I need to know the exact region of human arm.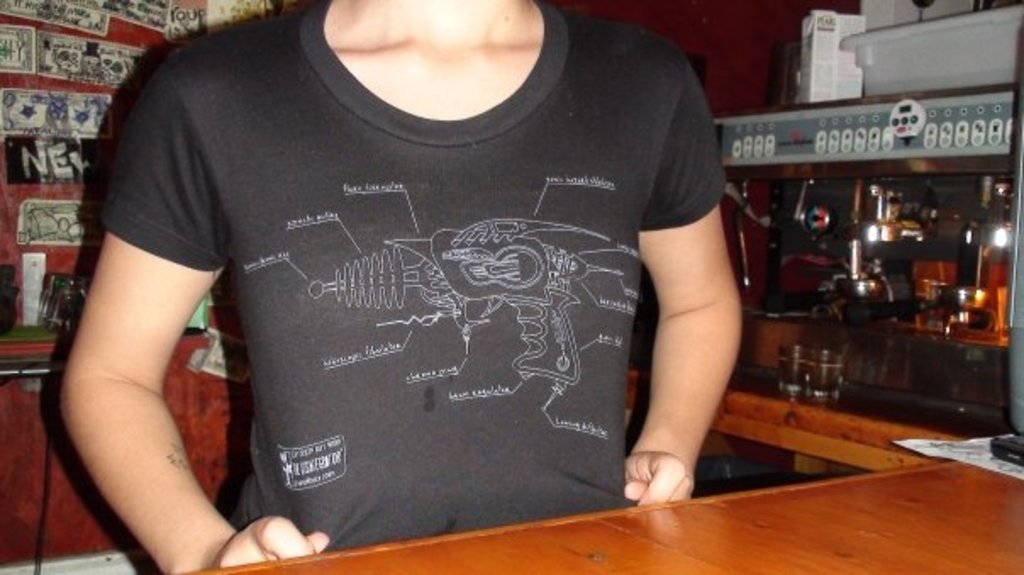
Region: bbox(619, 36, 748, 512).
